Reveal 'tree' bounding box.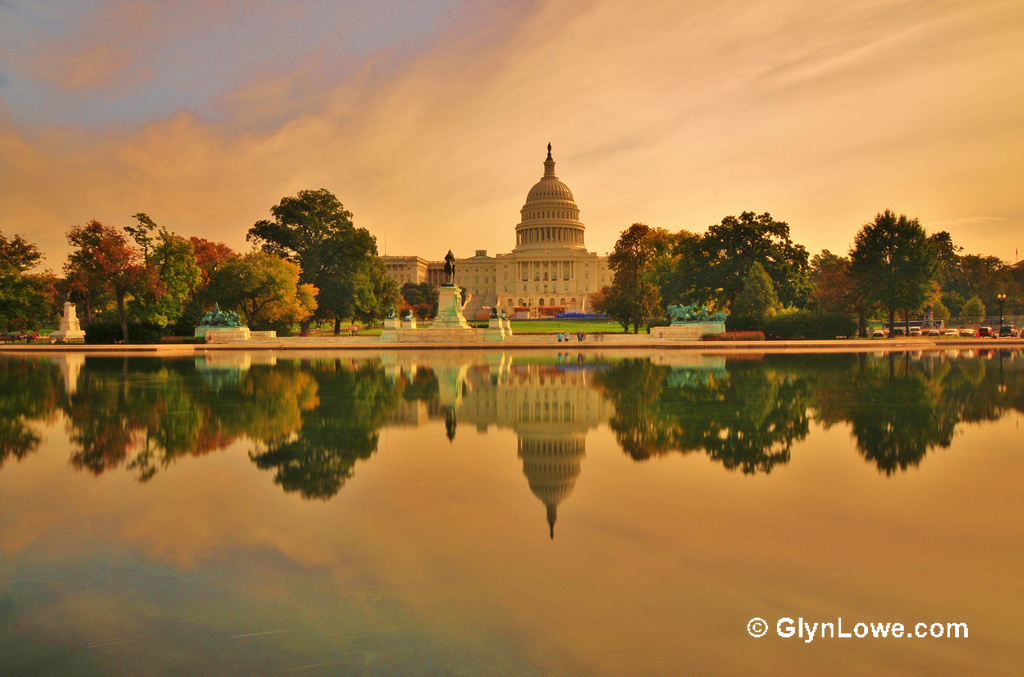
Revealed: crop(0, 227, 39, 292).
